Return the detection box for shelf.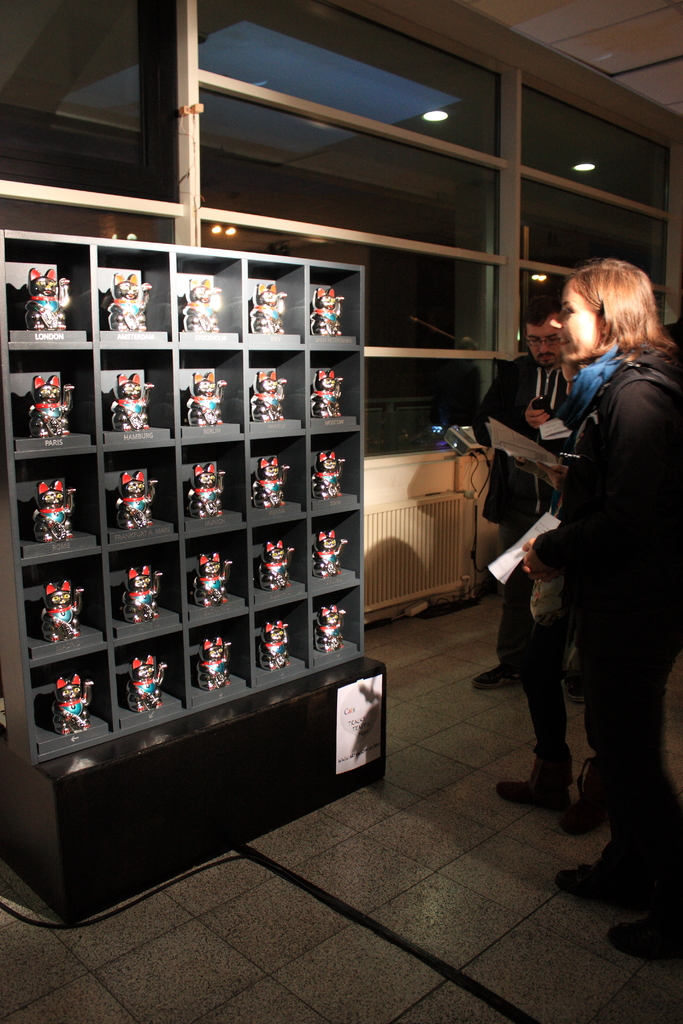
[left=254, top=596, right=310, bottom=691].
